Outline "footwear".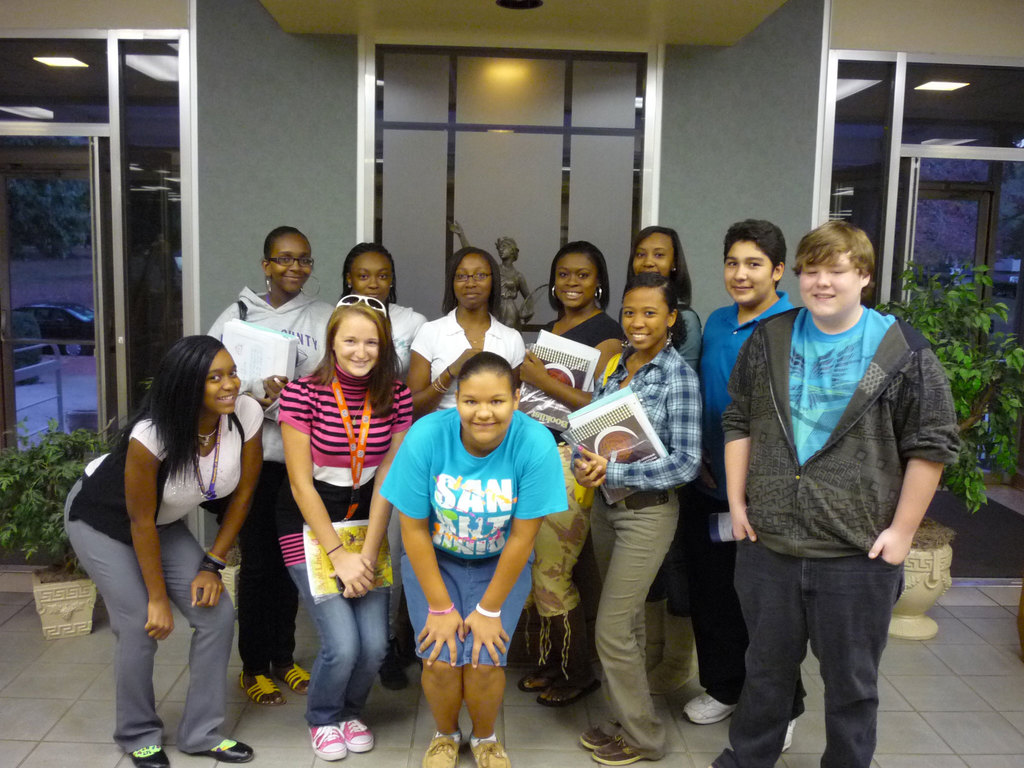
Outline: [left=533, top=676, right=602, bottom=708].
